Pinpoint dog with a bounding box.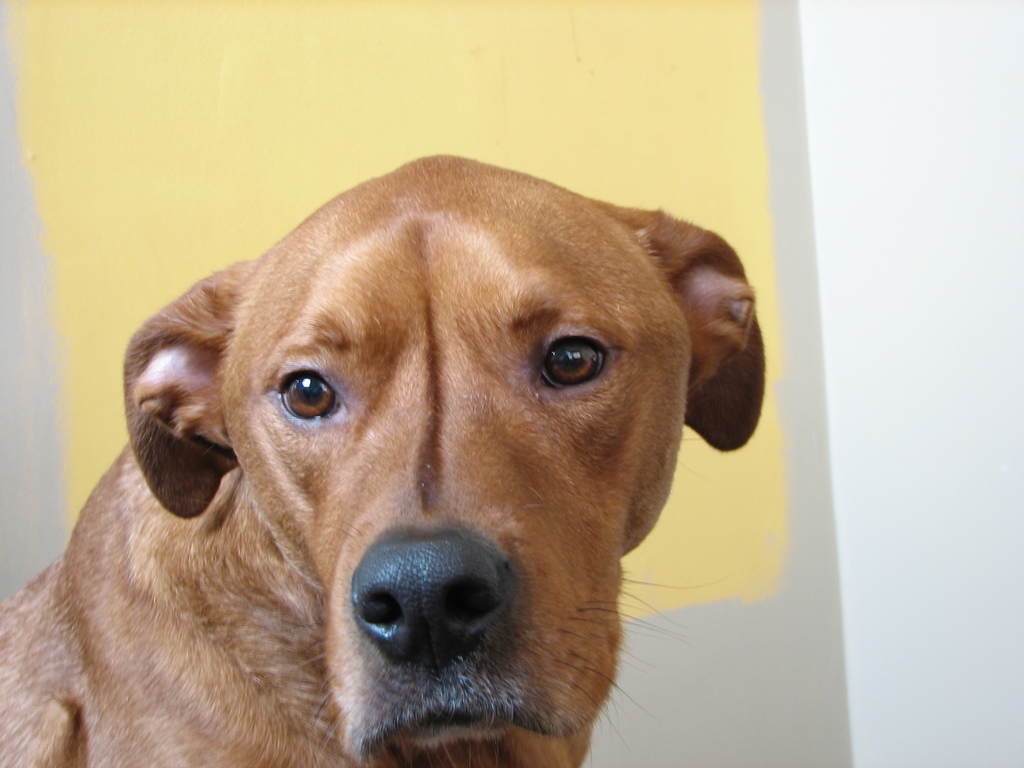
rect(0, 157, 768, 767).
